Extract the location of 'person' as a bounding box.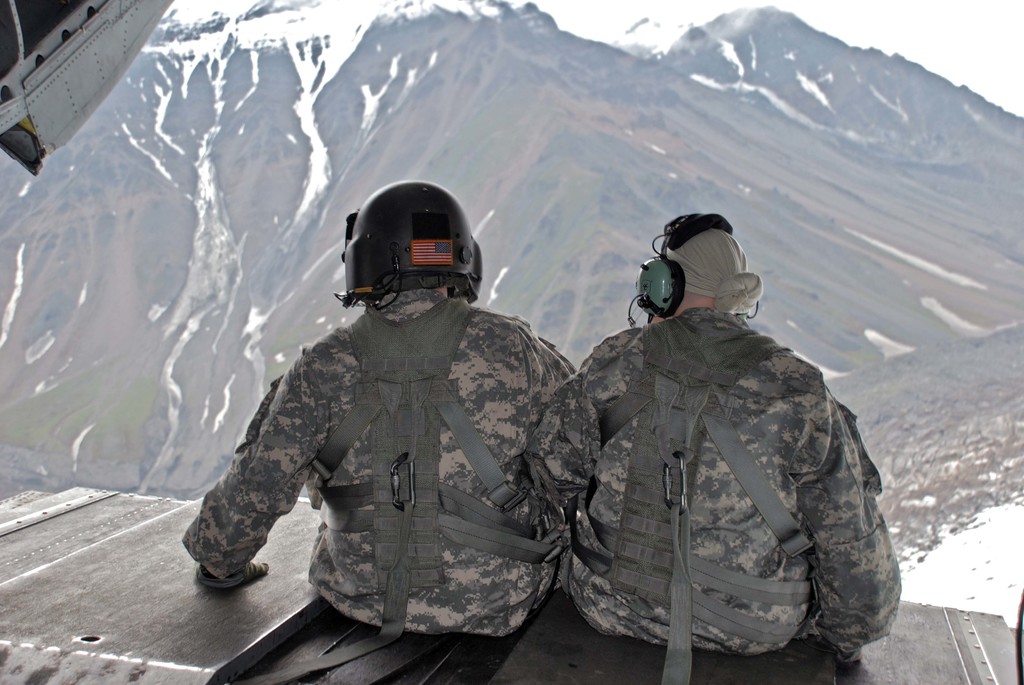
Rect(188, 177, 582, 639).
